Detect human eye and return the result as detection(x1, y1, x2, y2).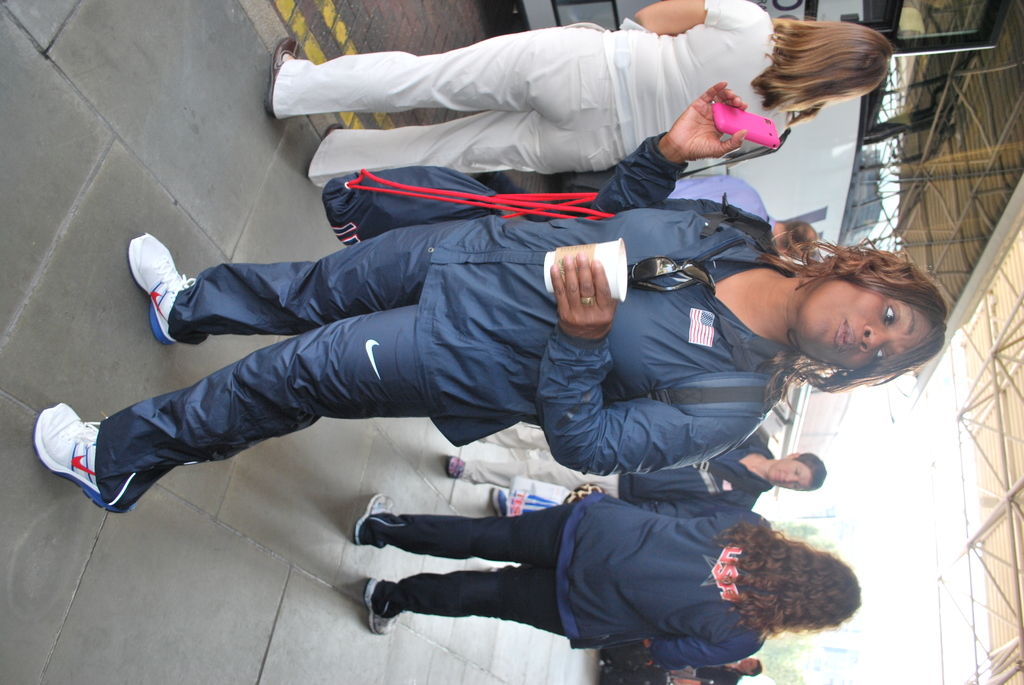
detection(874, 347, 888, 365).
